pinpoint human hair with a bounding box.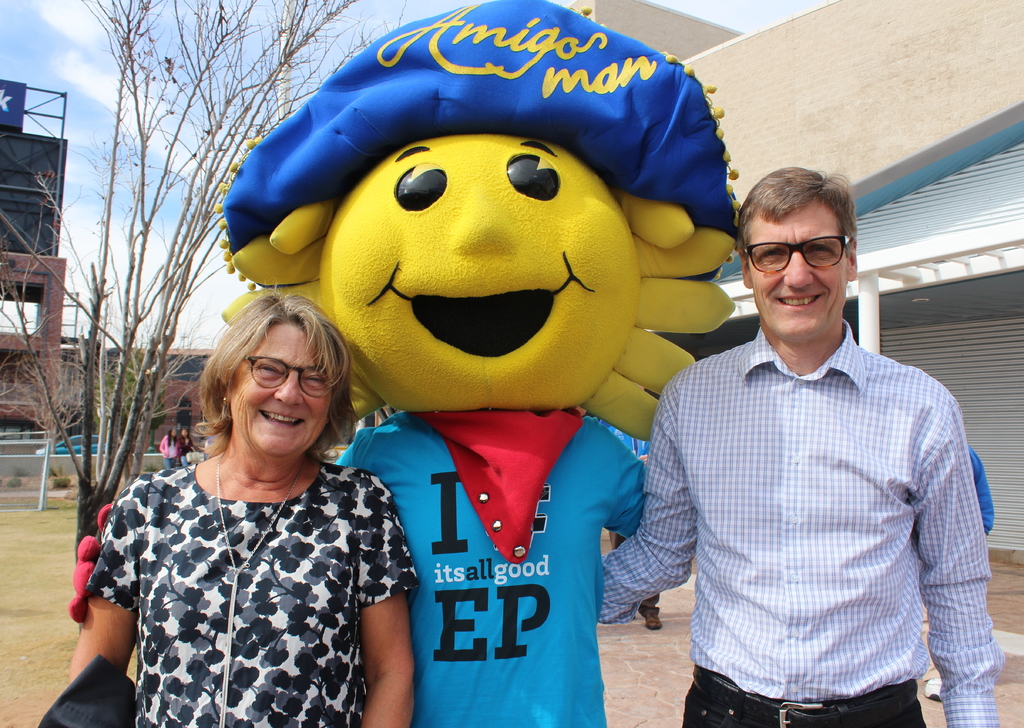
196:270:344:459.
